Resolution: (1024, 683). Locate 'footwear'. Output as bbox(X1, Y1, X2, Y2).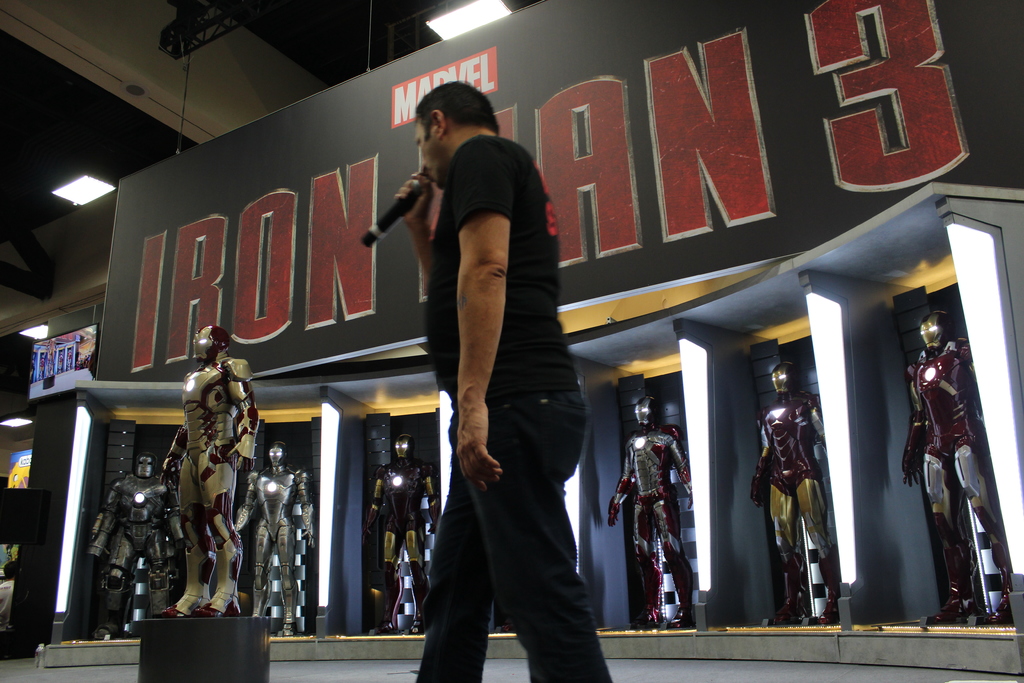
bbox(193, 595, 242, 618).
